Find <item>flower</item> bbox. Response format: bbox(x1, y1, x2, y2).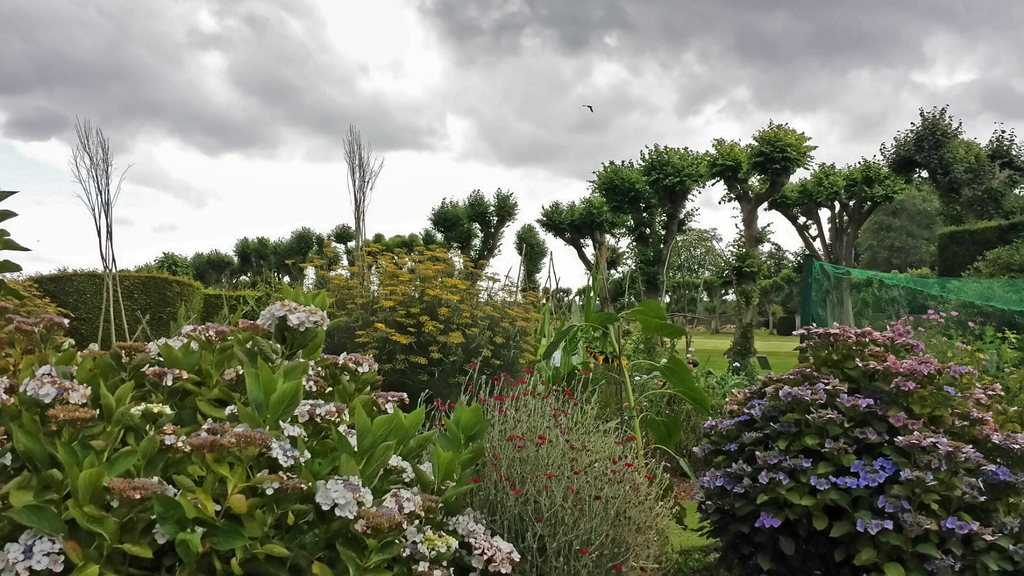
bbox(32, 555, 48, 570).
